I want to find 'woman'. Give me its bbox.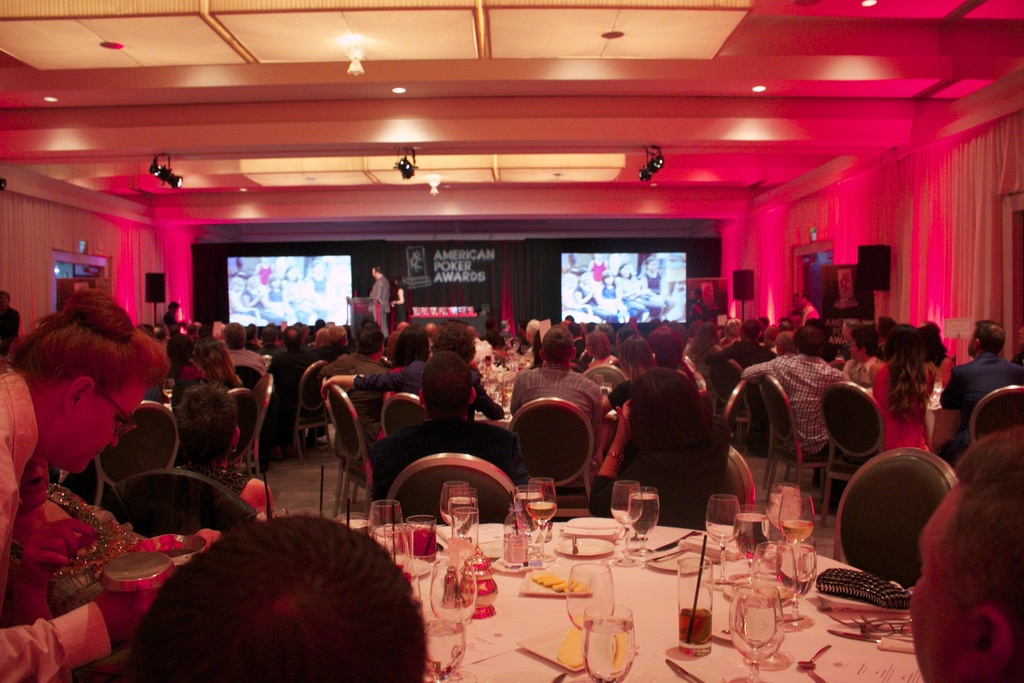
[311, 258, 333, 322].
